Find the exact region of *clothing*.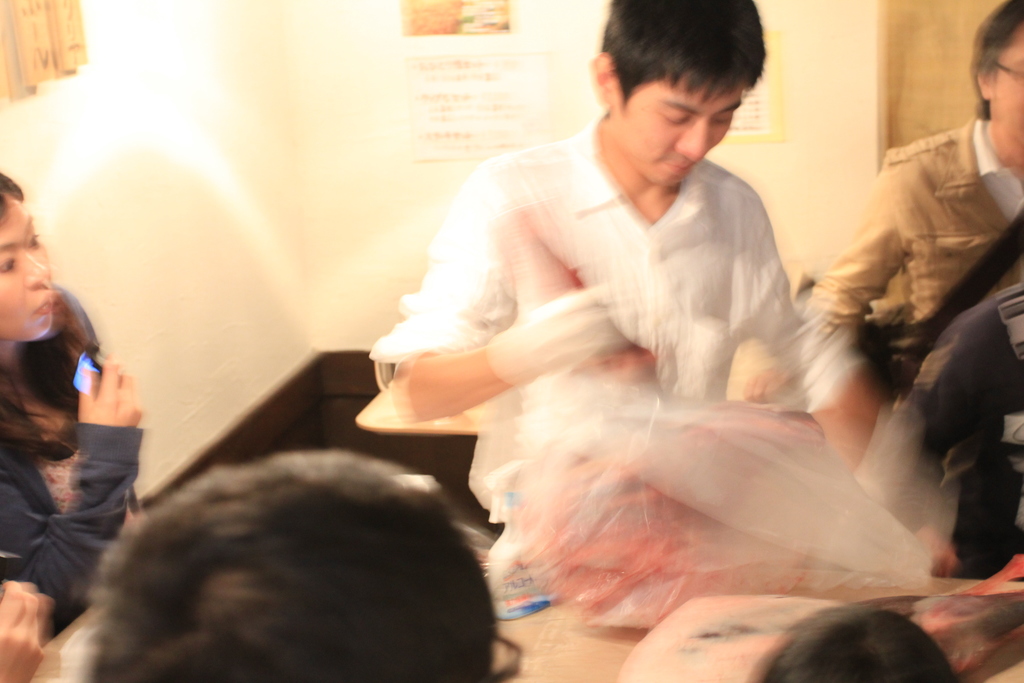
Exact region: 863, 284, 1023, 577.
